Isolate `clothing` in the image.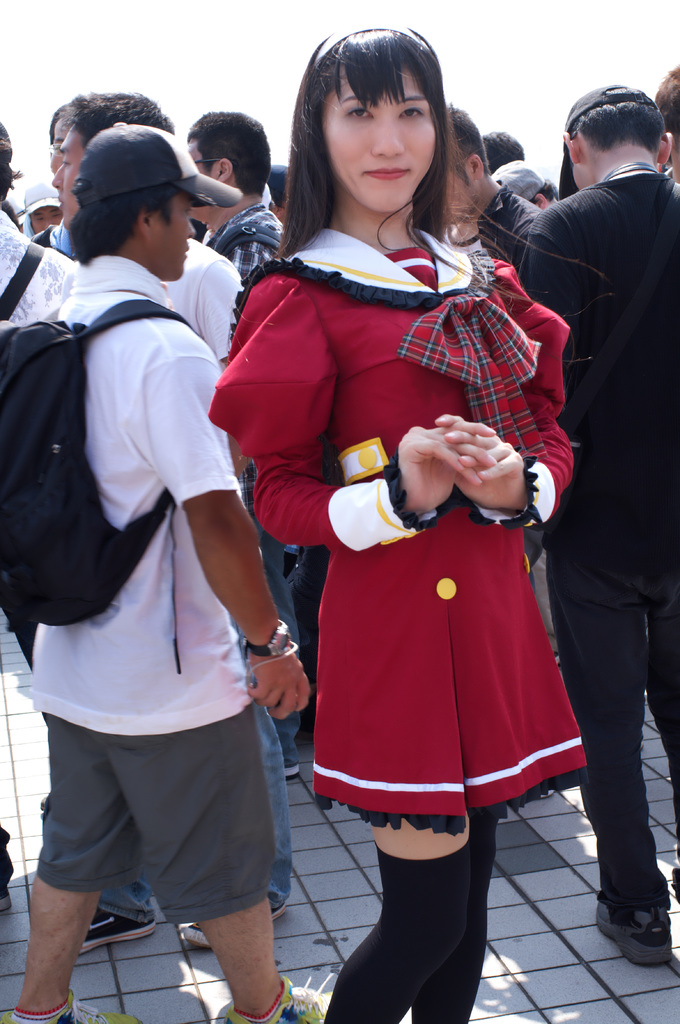
Isolated region: <bbox>168, 243, 241, 346</bbox>.
